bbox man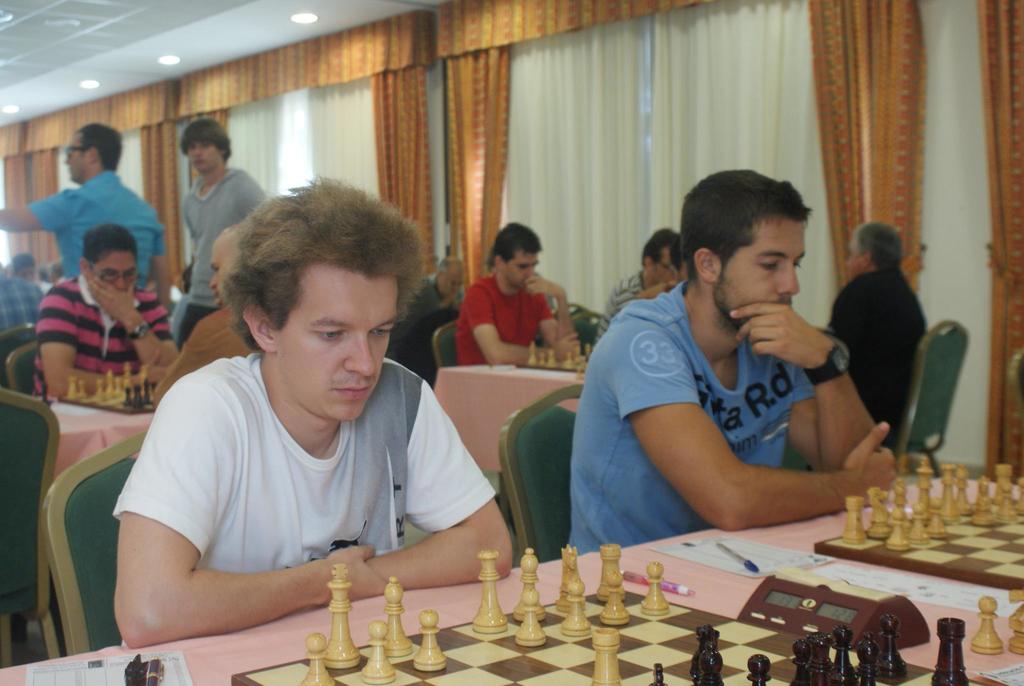
detection(170, 121, 259, 351)
